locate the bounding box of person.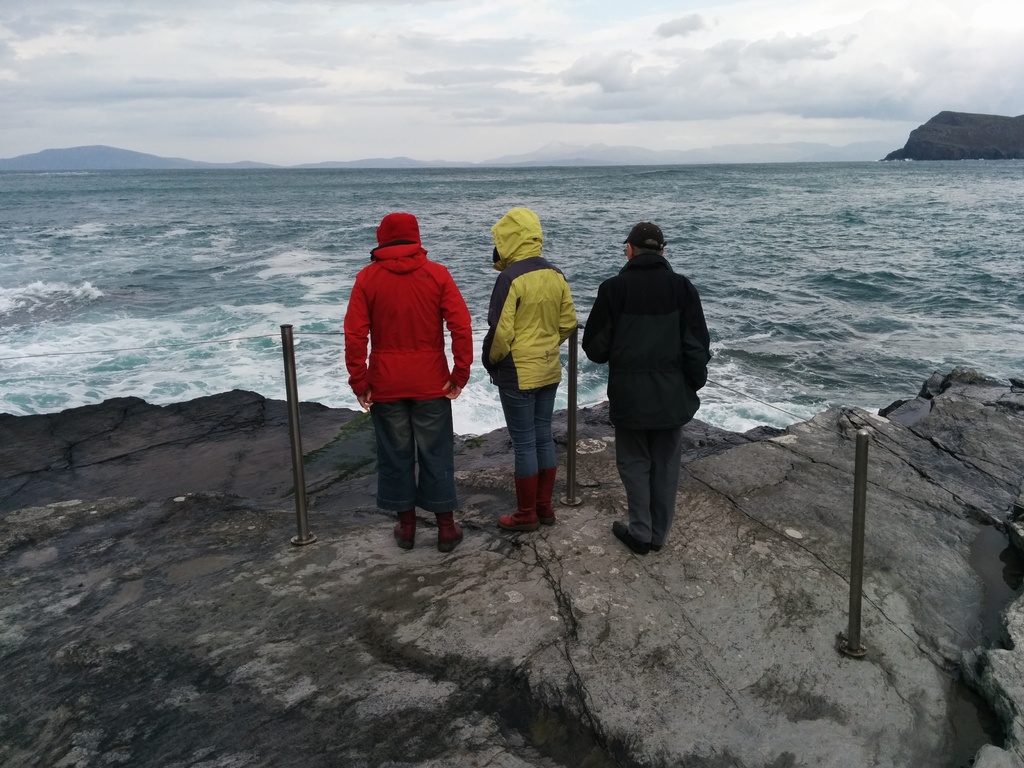
Bounding box: [x1=342, y1=194, x2=472, y2=547].
